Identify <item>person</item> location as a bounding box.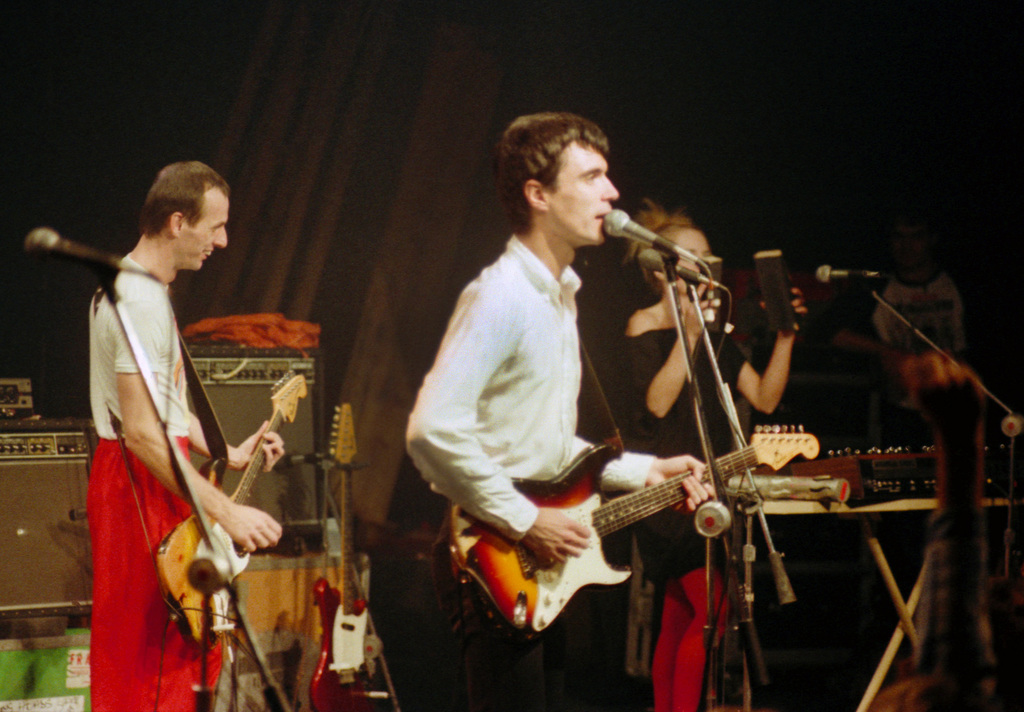
[397,108,714,711].
